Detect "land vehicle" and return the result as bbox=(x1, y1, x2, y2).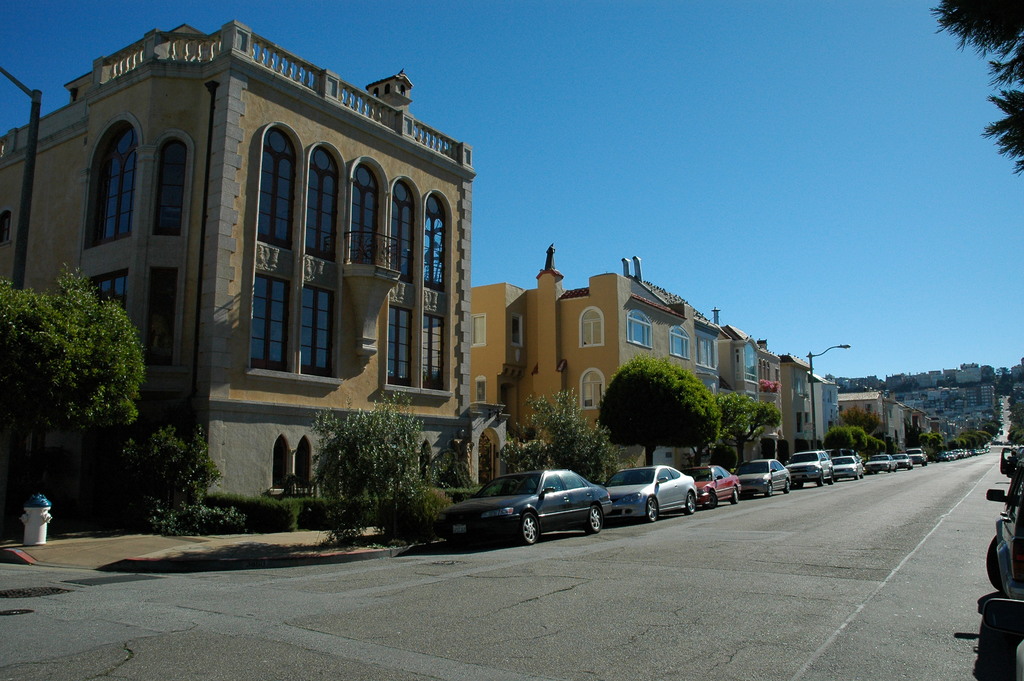
bbox=(741, 457, 785, 496).
